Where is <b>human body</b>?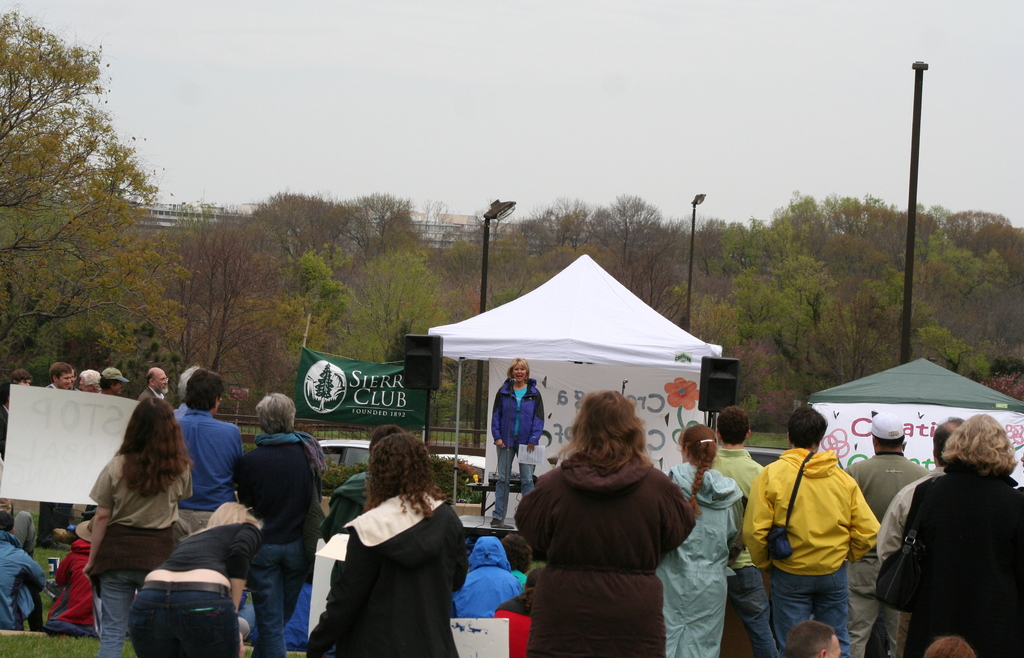
(320,472,372,540).
